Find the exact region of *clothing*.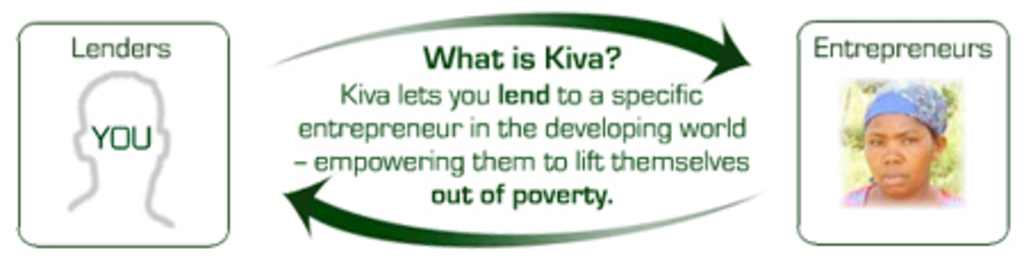
Exact region: (828, 91, 1004, 221).
